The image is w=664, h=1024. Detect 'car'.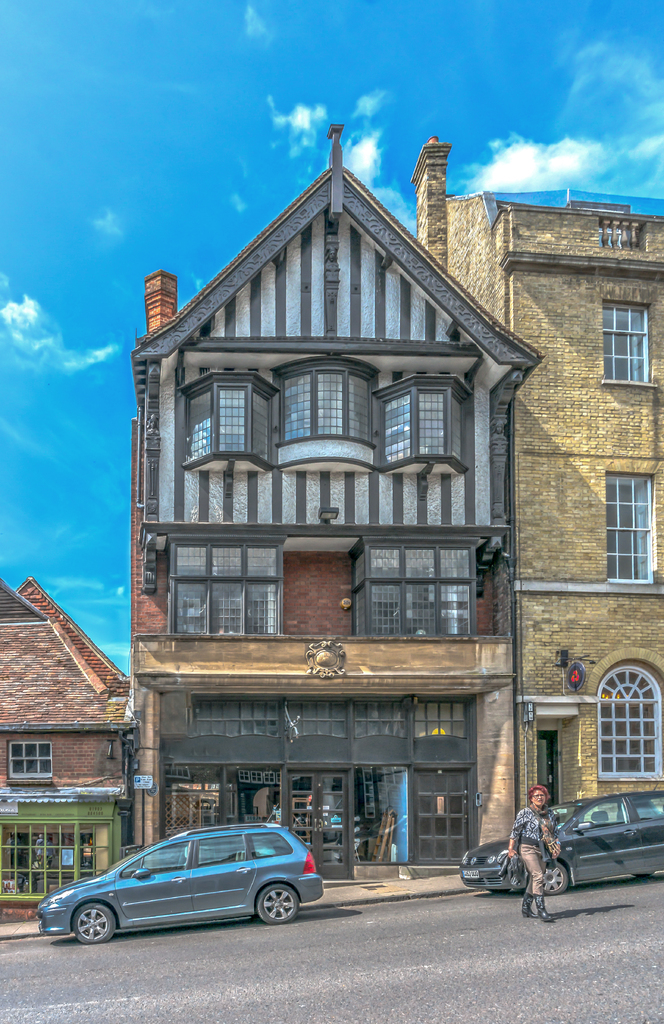
Detection: x1=460 y1=796 x2=663 y2=902.
